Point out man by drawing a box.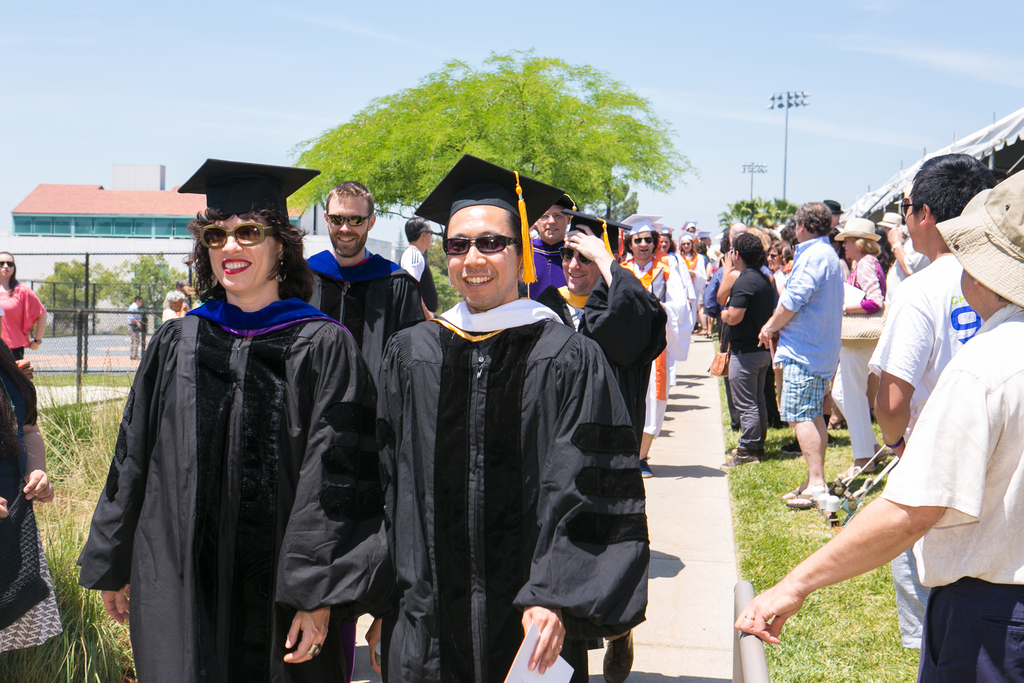
pyautogui.locateOnScreen(535, 207, 670, 681).
